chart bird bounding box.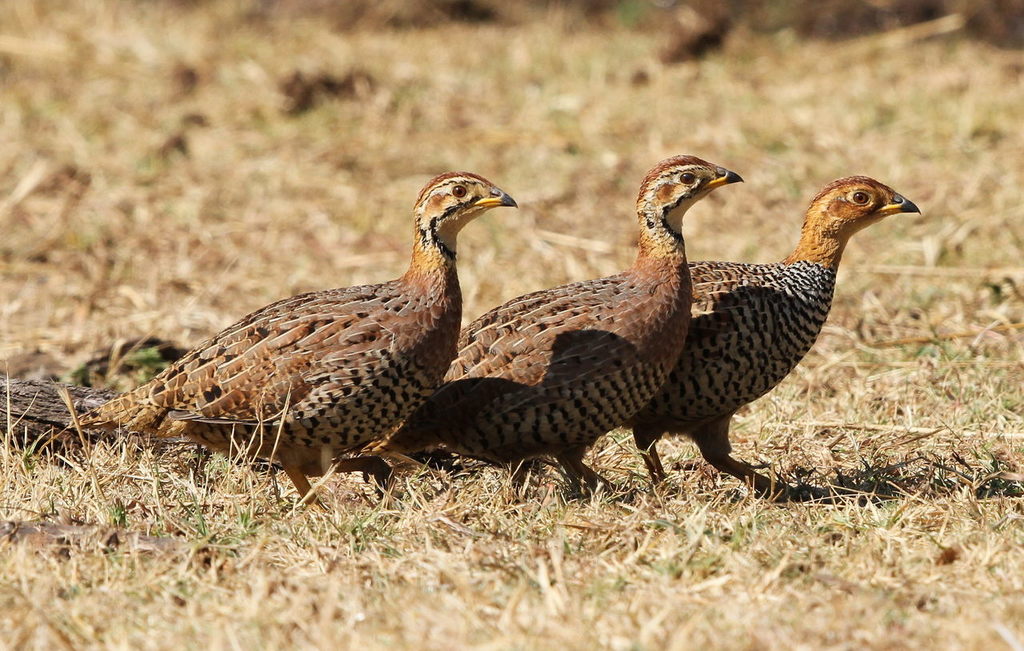
Charted: 608 175 926 504.
